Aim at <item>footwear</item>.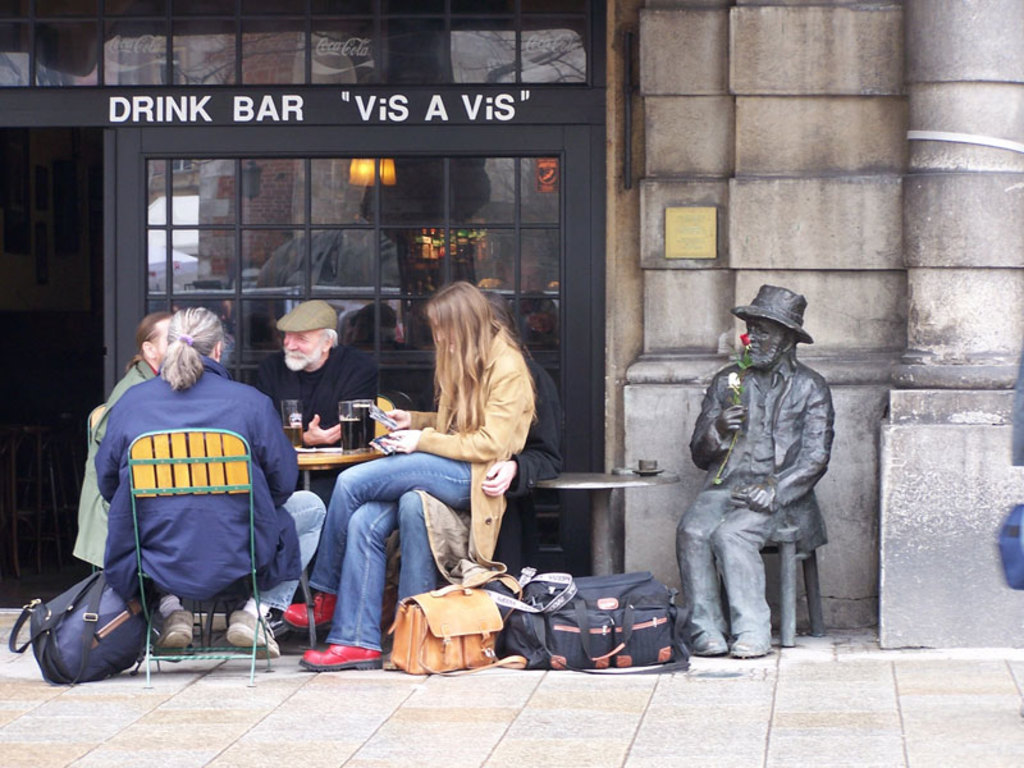
Aimed at (276, 591, 332, 632).
